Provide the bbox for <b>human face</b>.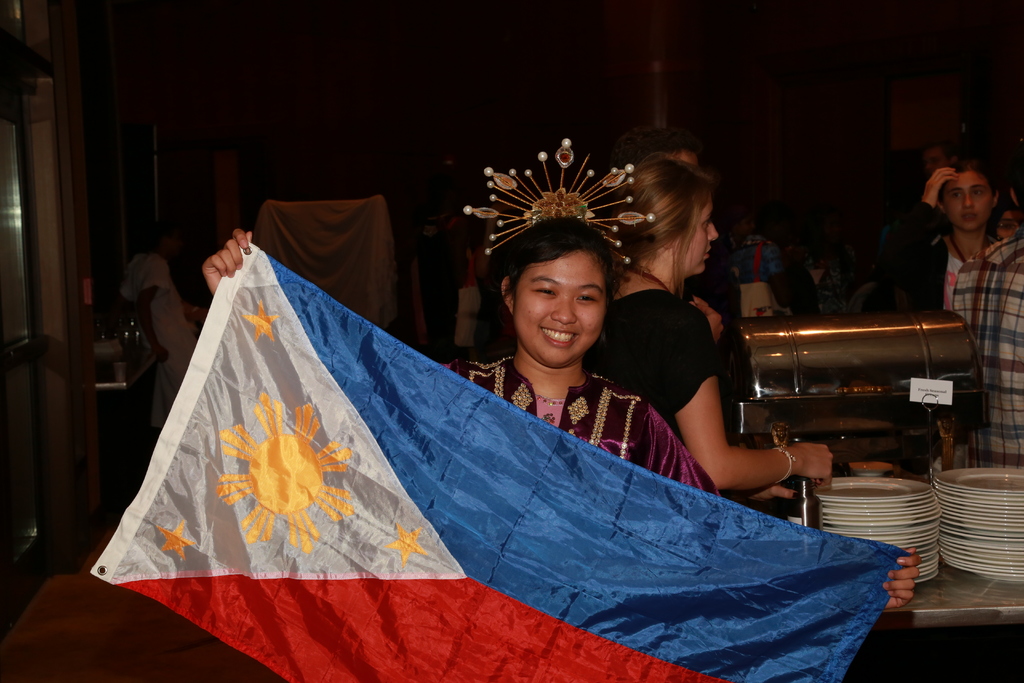
x1=682 y1=194 x2=719 y2=276.
